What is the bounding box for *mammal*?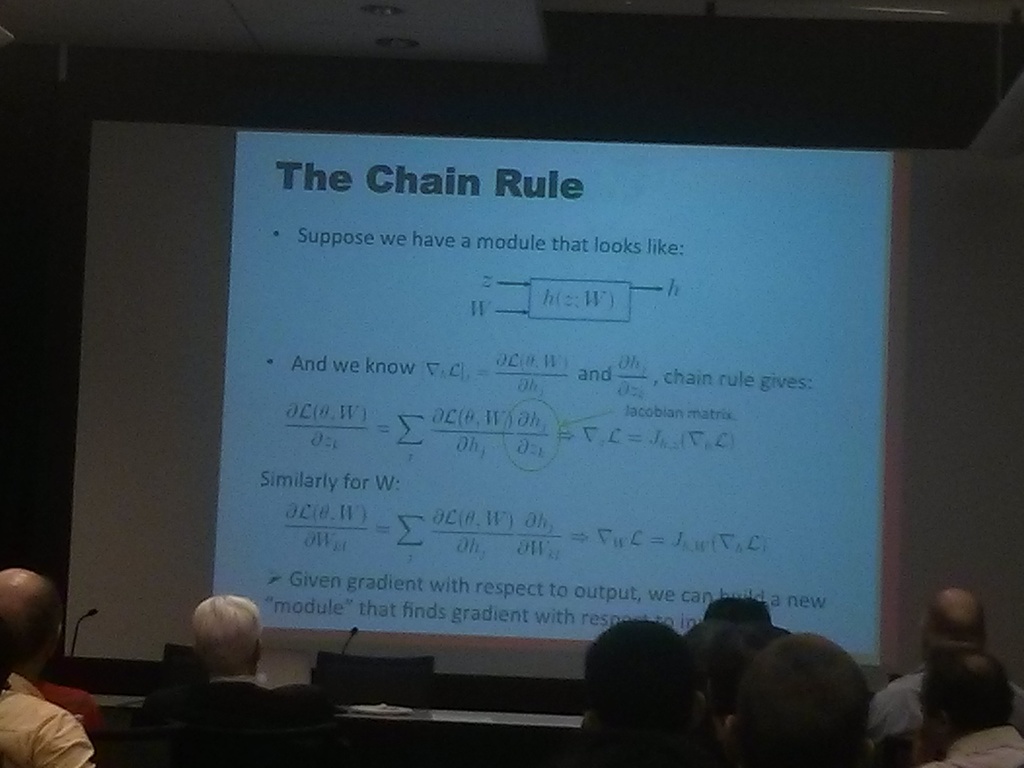
22/662/103/736.
